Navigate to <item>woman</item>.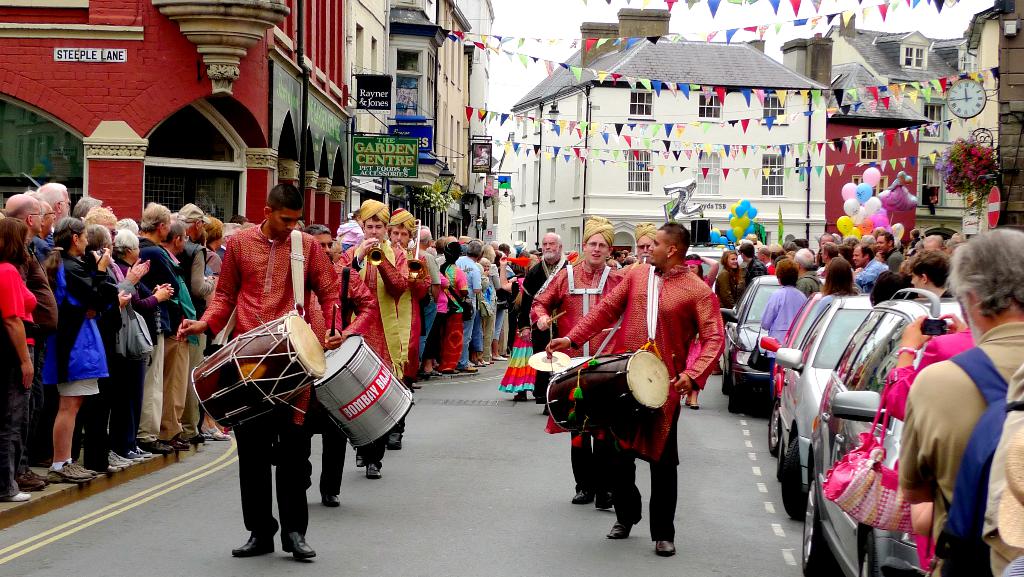
Navigation target: {"x1": 85, "y1": 222, "x2": 118, "y2": 471}.
